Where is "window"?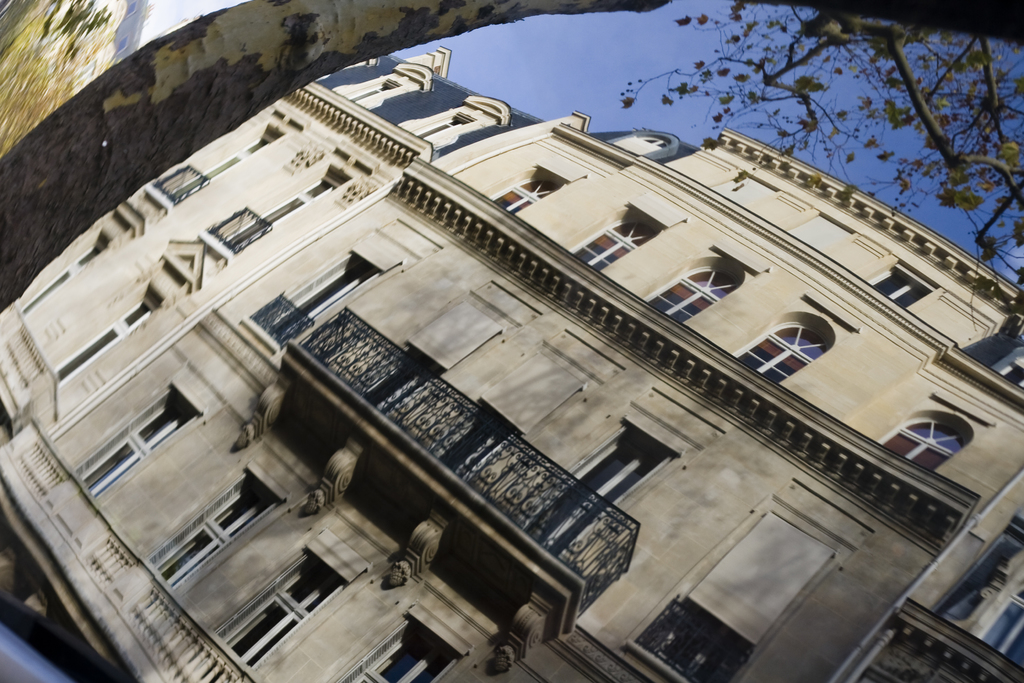
x1=871 y1=267 x2=930 y2=308.
